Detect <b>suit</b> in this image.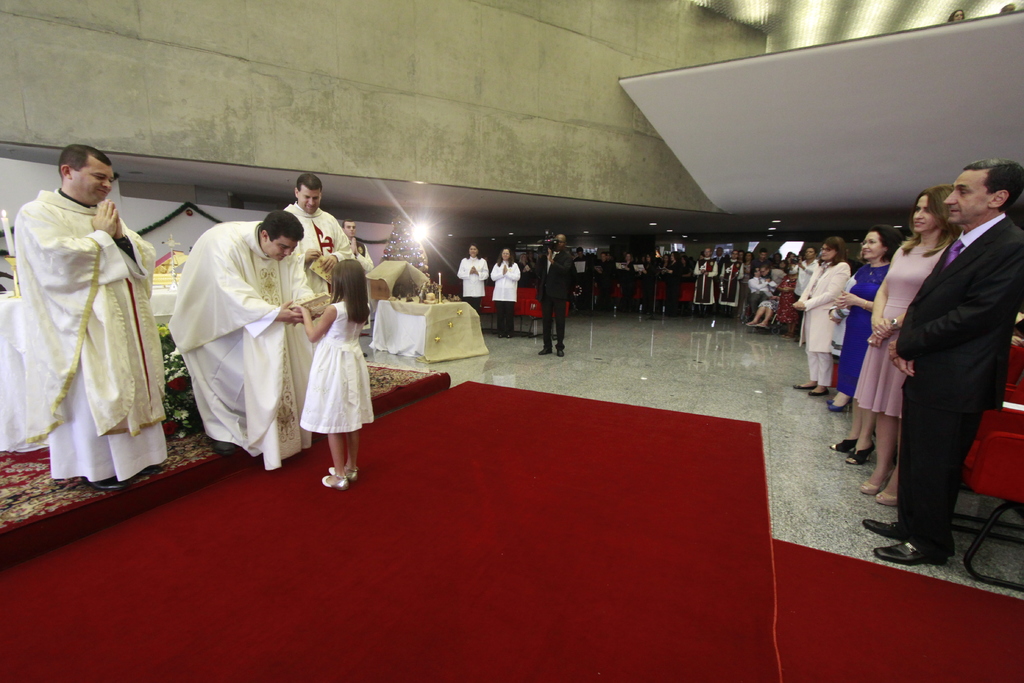
Detection: l=890, t=161, r=1019, b=503.
